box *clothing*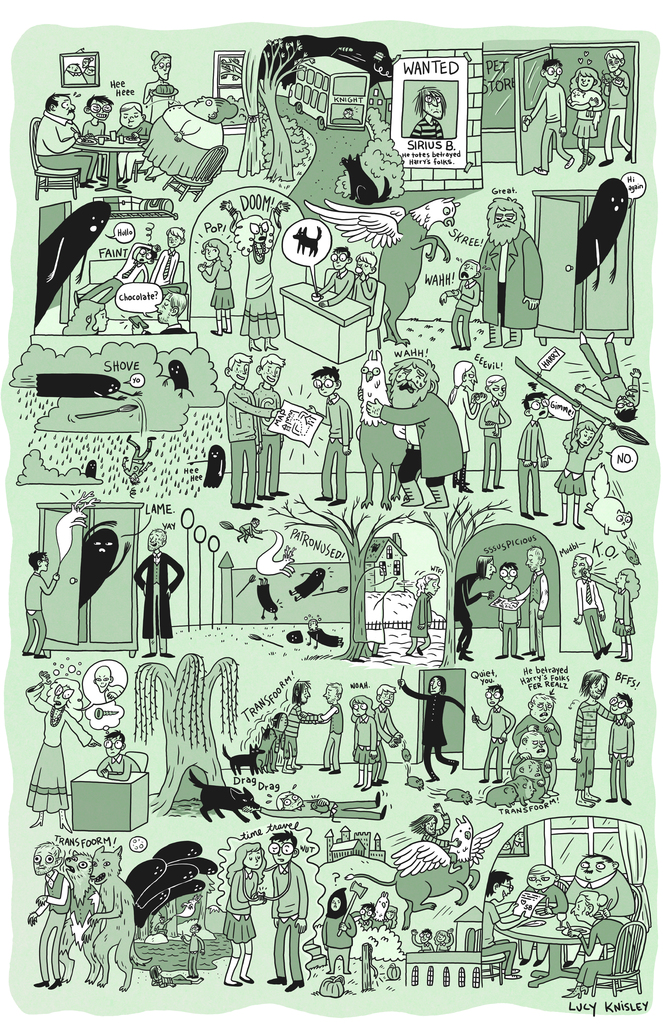
BBox(467, 220, 541, 341)
